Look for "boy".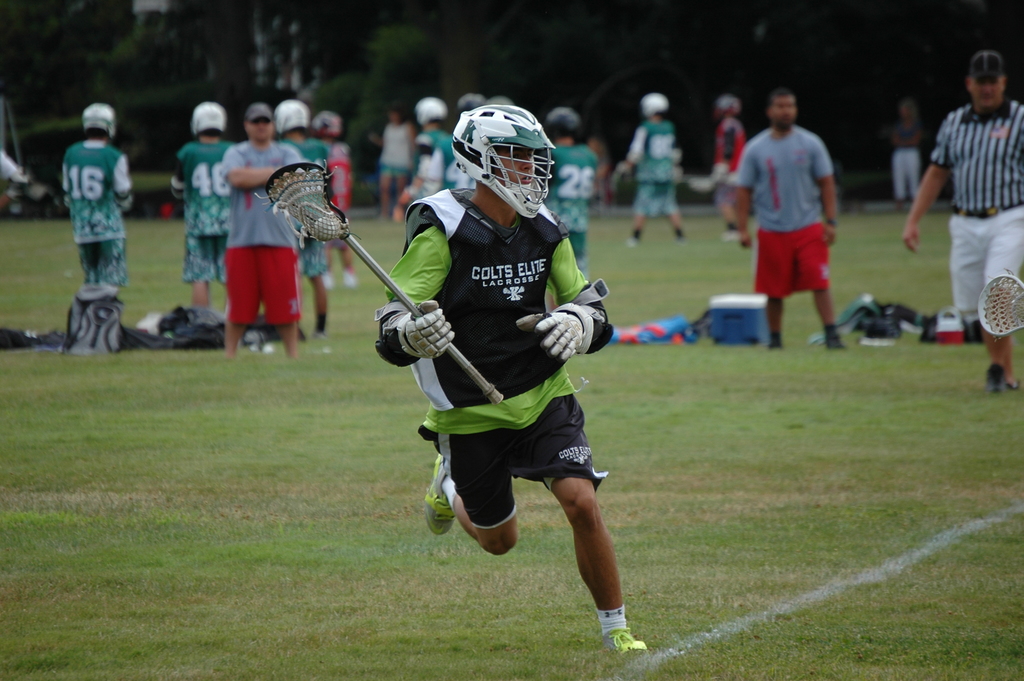
Found: 707:96:746:241.
